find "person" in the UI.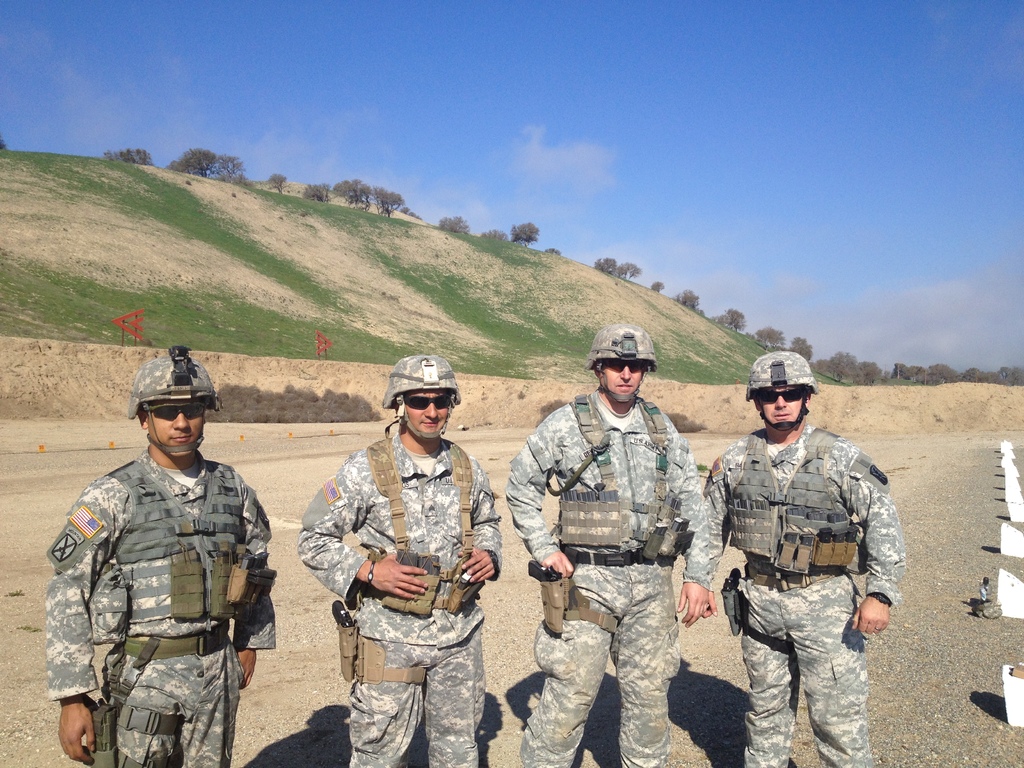
UI element at <bbox>706, 357, 883, 767</bbox>.
